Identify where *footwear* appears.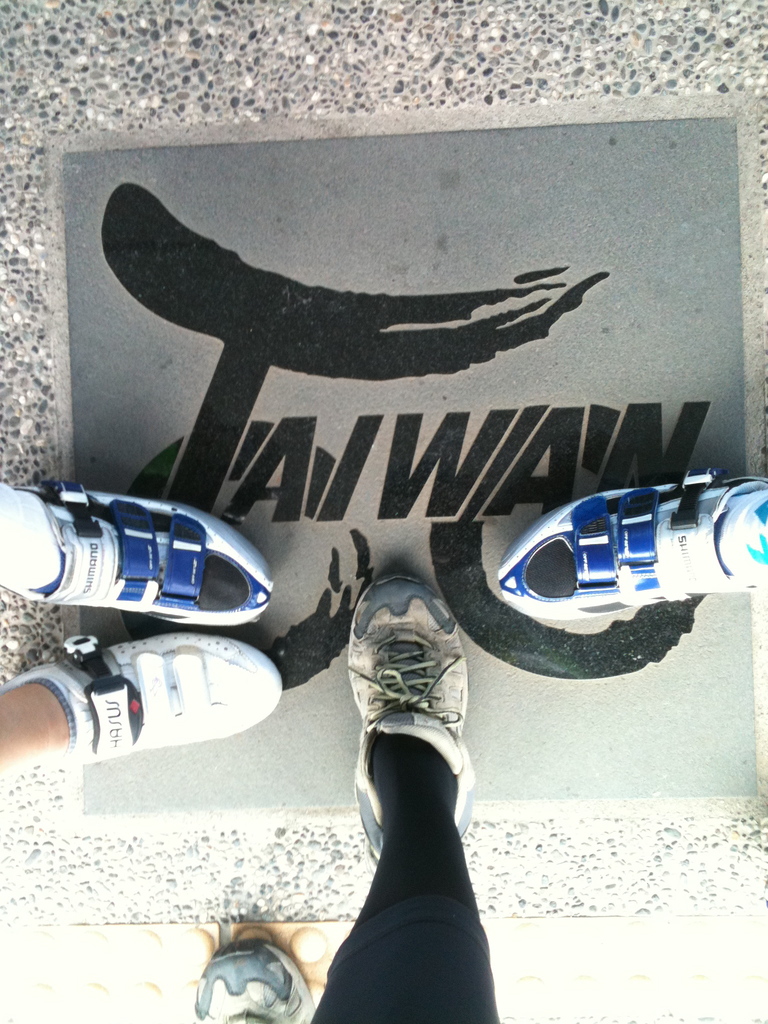
Appears at x1=0 y1=469 x2=276 y2=630.
